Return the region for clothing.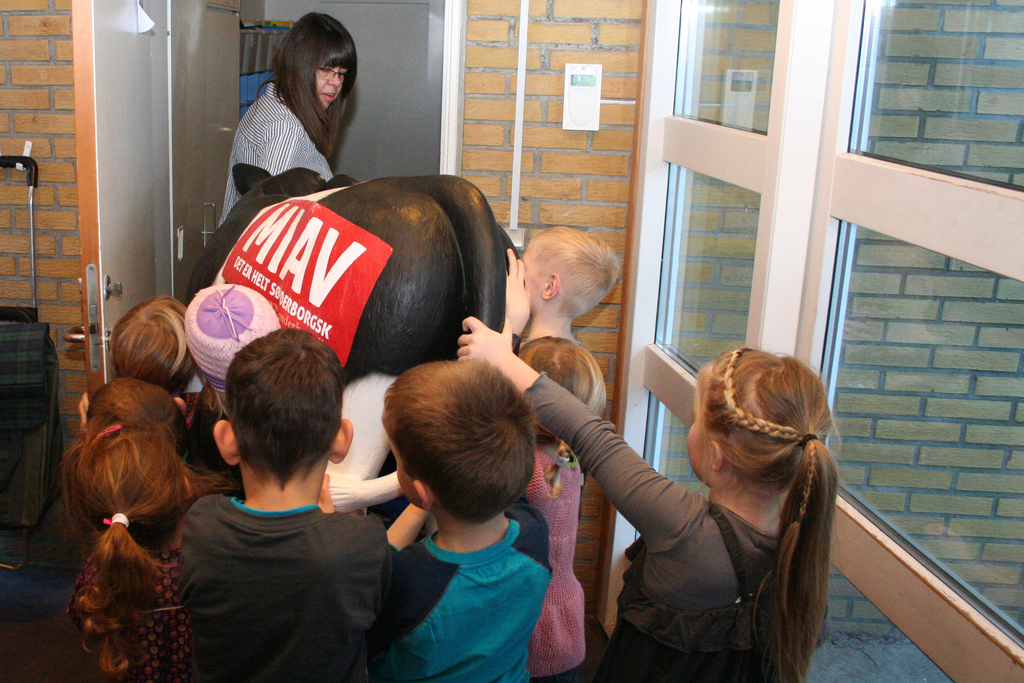
bbox=[518, 466, 598, 682].
